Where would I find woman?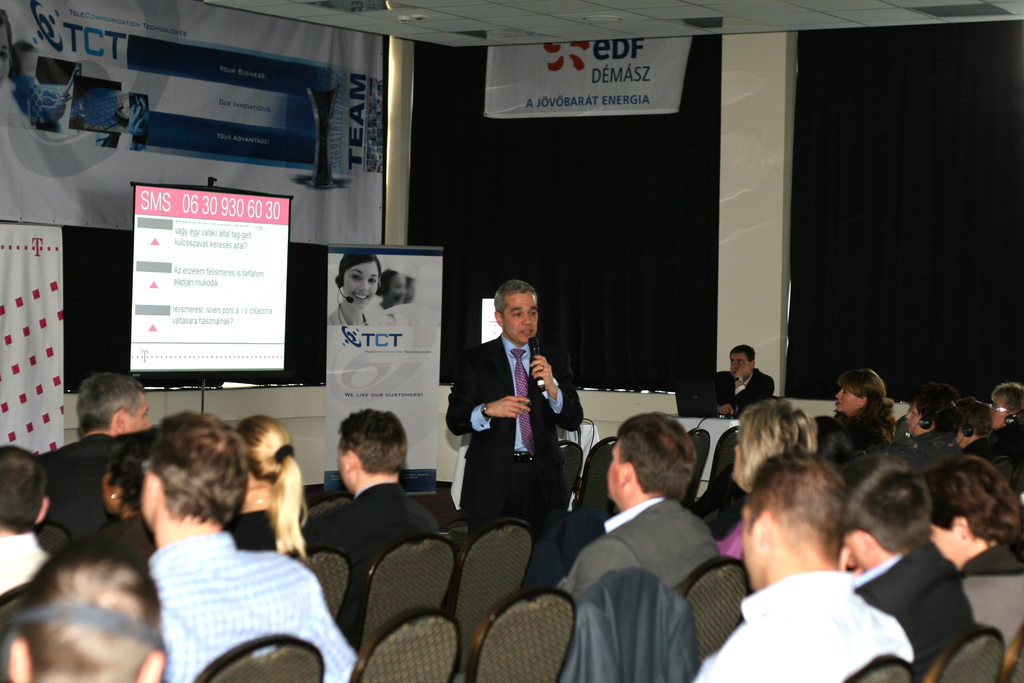
At <region>824, 365, 899, 445</region>.
